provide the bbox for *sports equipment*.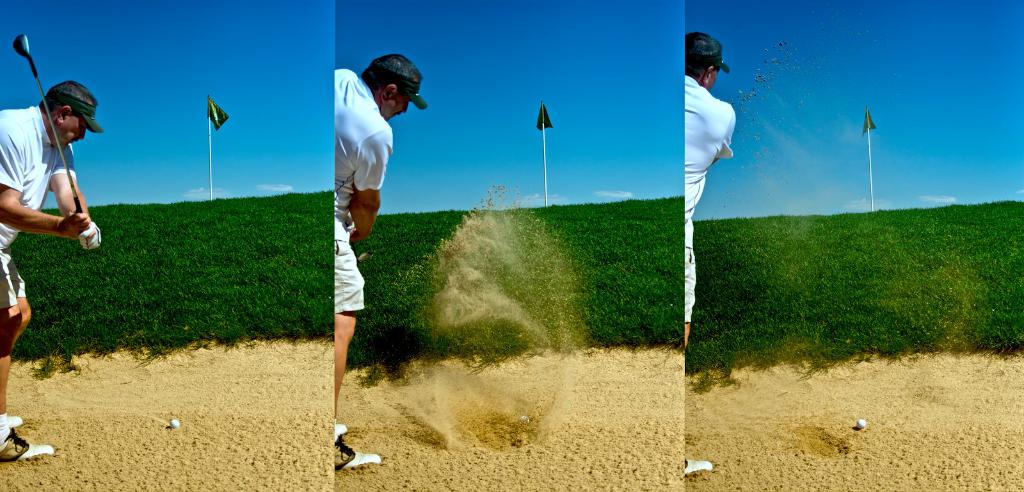
[x1=522, y1=414, x2=532, y2=424].
